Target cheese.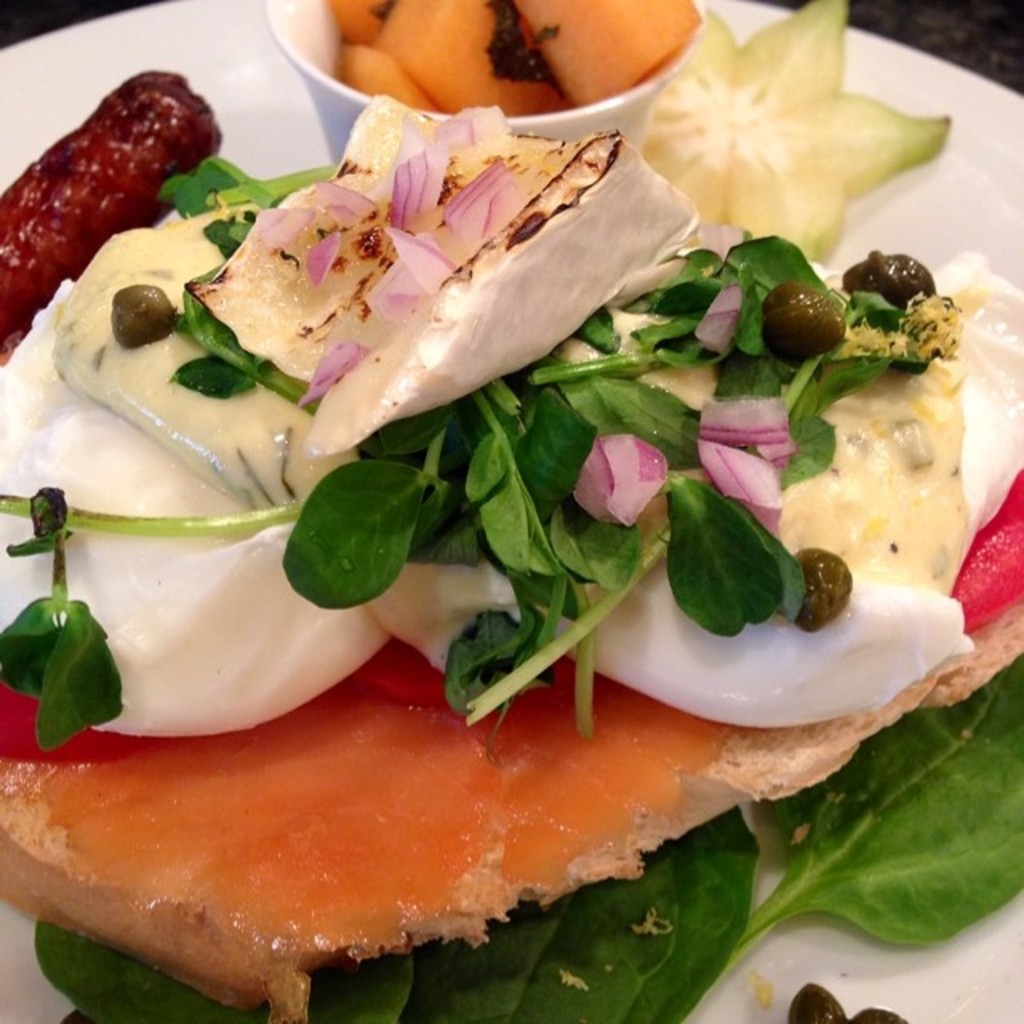
Target region: crop(768, 344, 968, 590).
